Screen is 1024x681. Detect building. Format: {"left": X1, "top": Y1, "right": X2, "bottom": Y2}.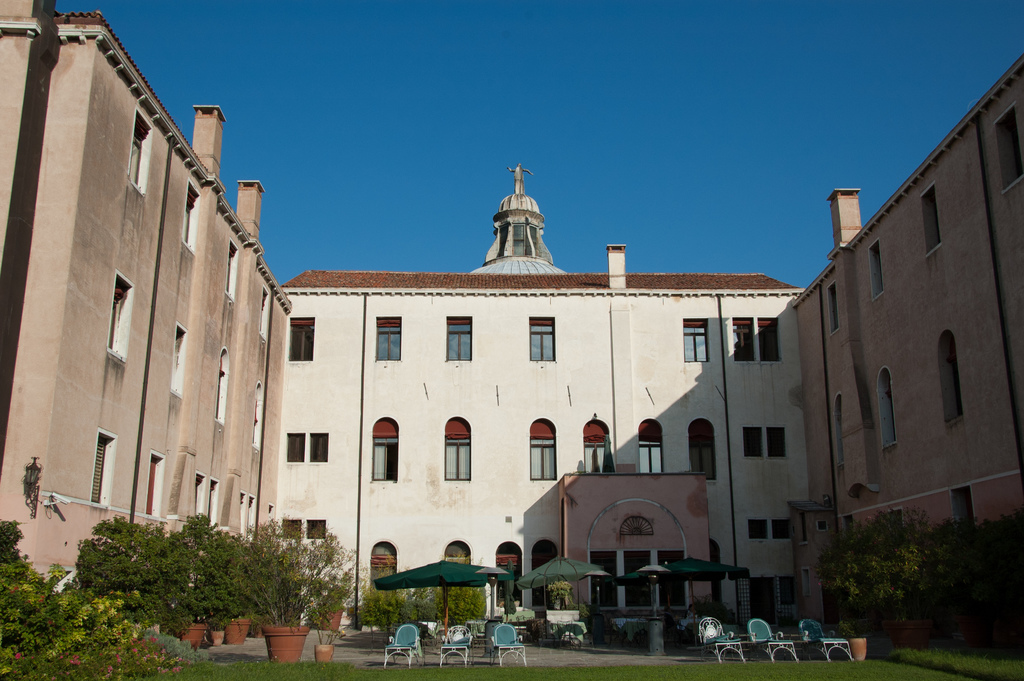
{"left": 275, "top": 165, "right": 804, "bottom": 630}.
